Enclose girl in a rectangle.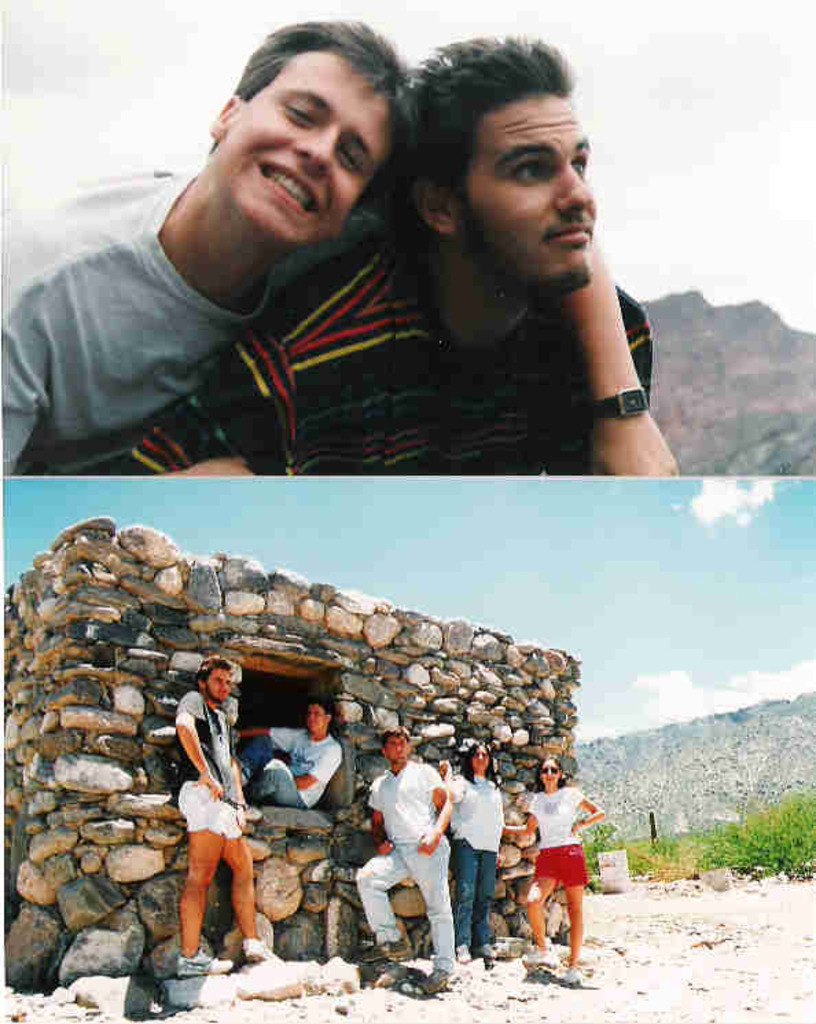
region(433, 746, 508, 964).
